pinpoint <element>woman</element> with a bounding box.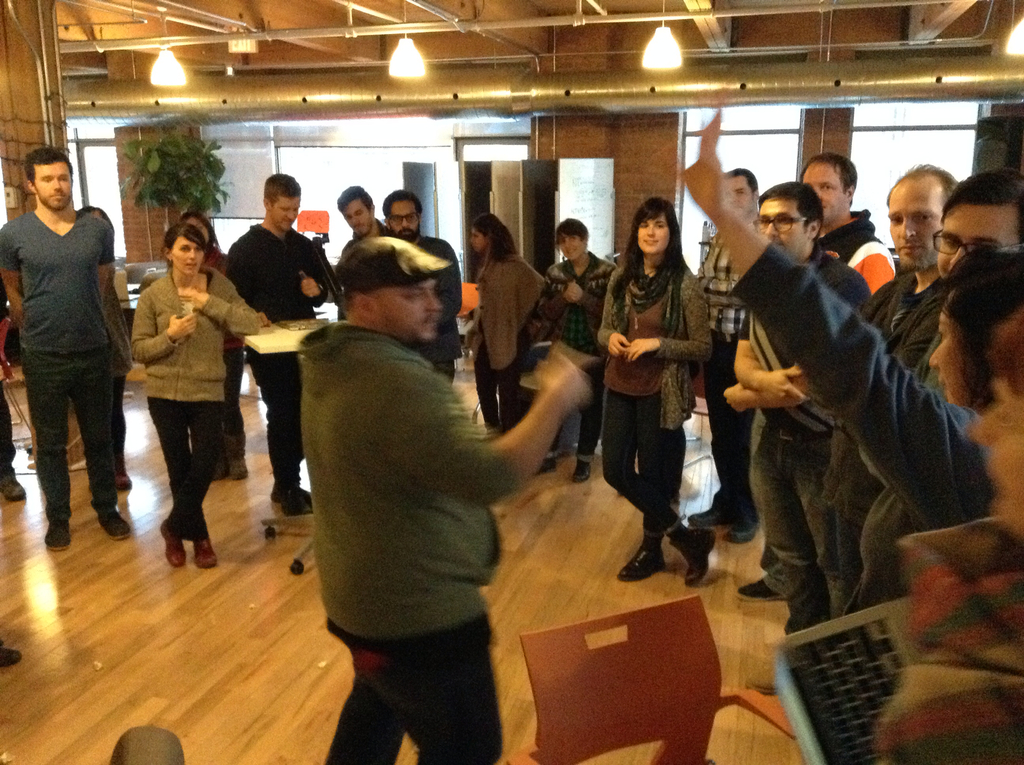
bbox(126, 227, 262, 567).
